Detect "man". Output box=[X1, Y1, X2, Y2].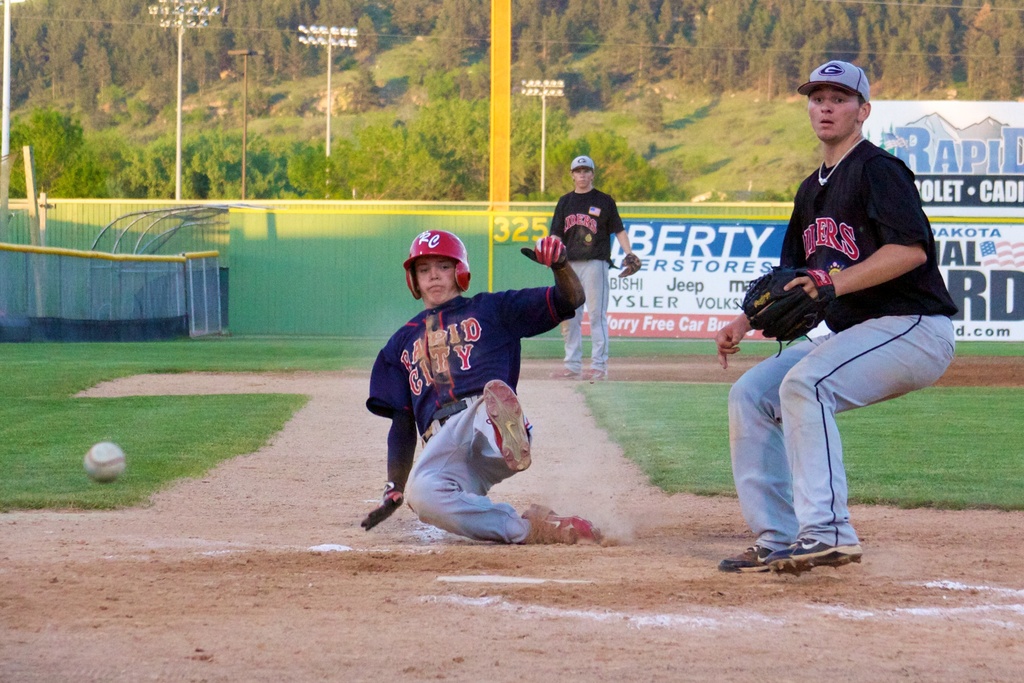
box=[370, 233, 614, 561].
